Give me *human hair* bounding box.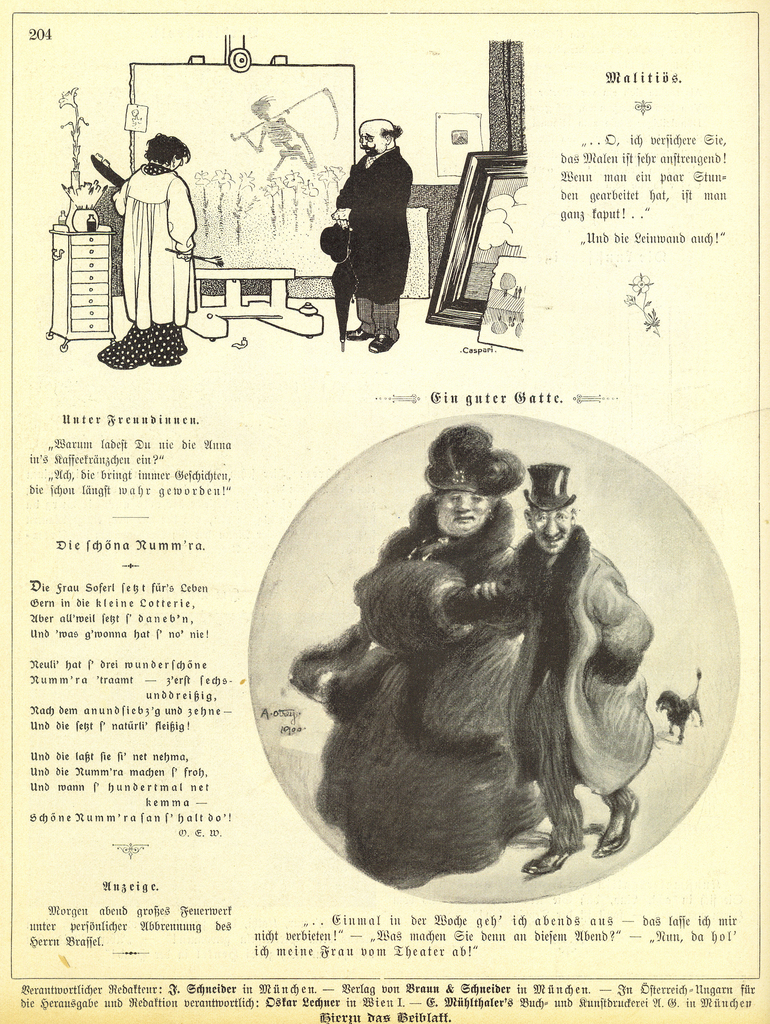
left=144, top=132, right=189, bottom=164.
